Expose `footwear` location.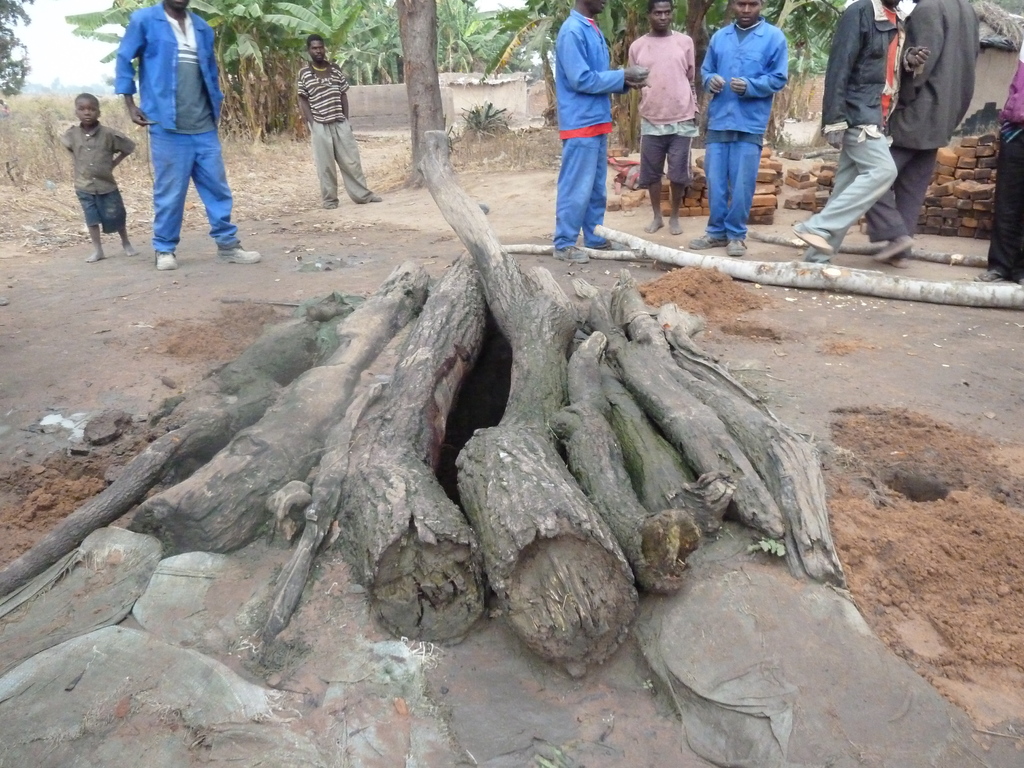
Exposed at region(216, 244, 266, 269).
